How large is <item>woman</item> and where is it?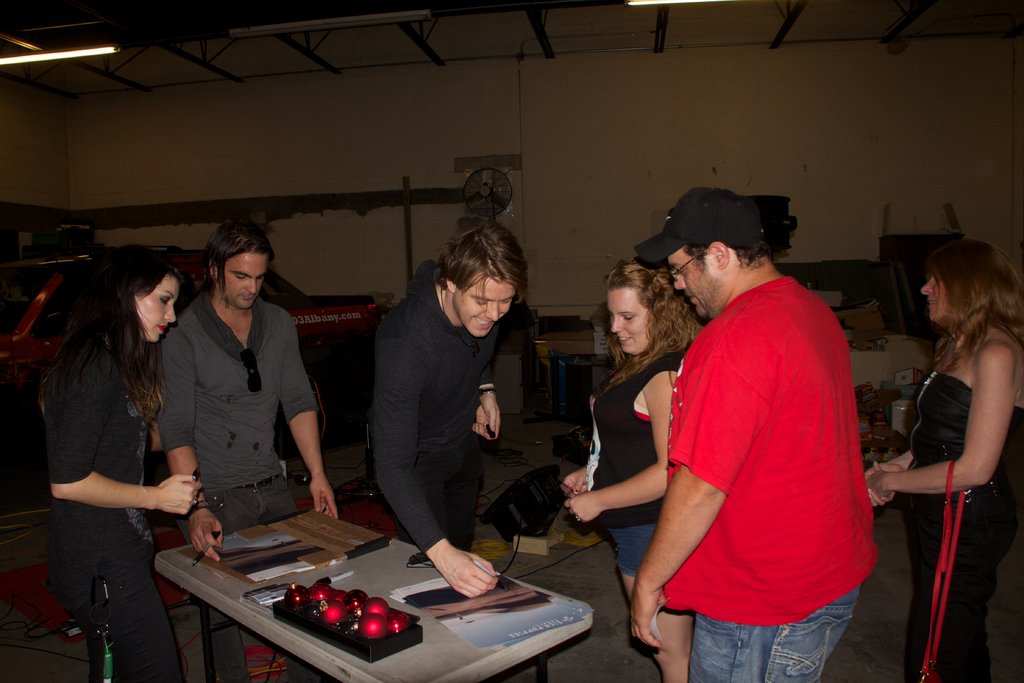
Bounding box: 879:224:1016:660.
